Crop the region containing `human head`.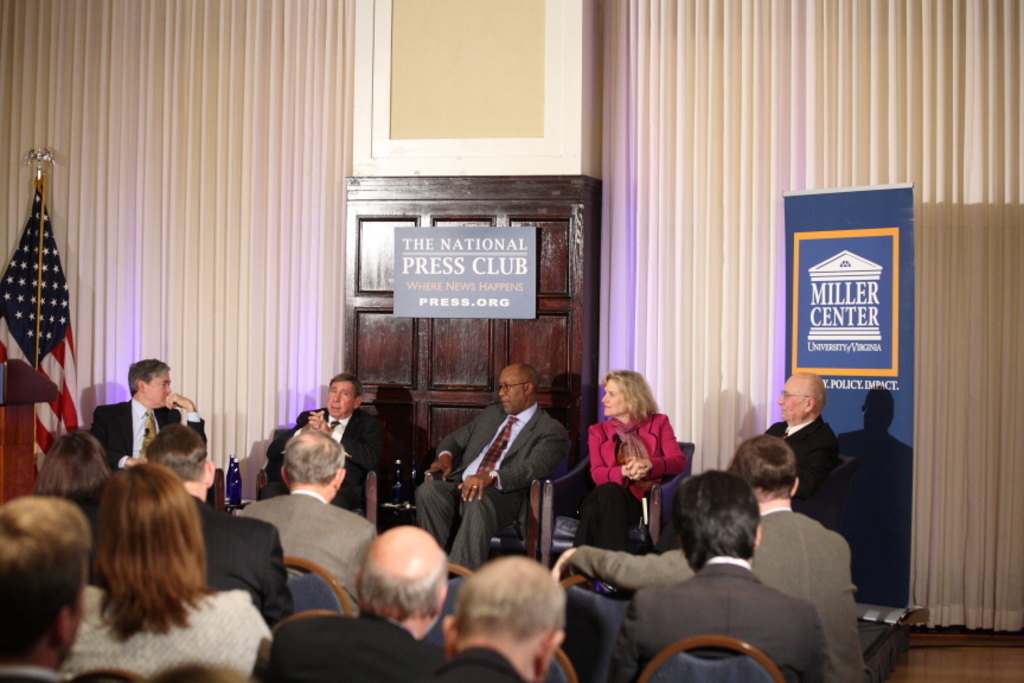
Crop region: x1=774, y1=369, x2=831, y2=425.
